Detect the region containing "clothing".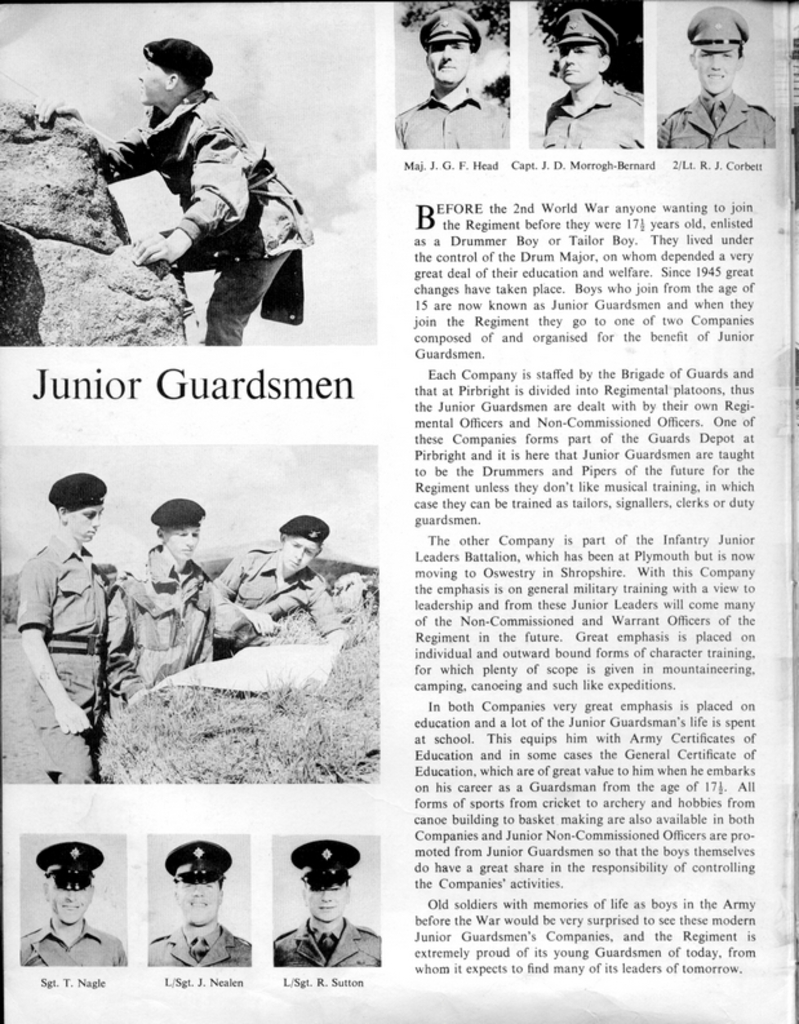
BBox(276, 914, 378, 967).
